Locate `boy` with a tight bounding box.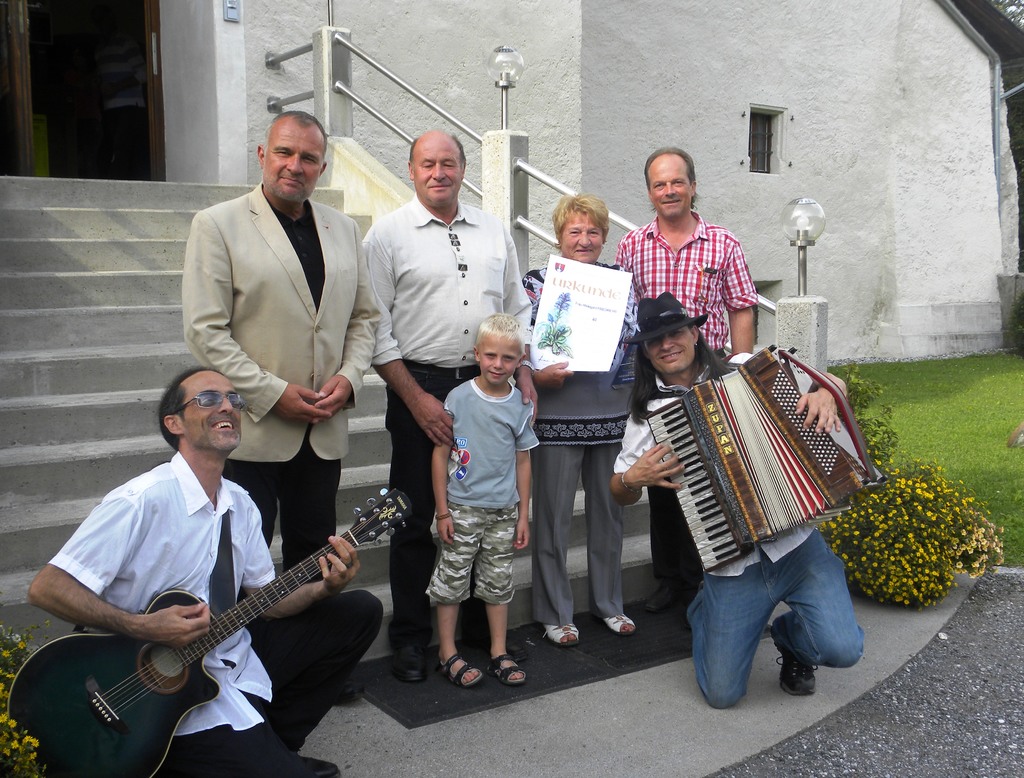
left=419, top=313, right=543, bottom=693.
